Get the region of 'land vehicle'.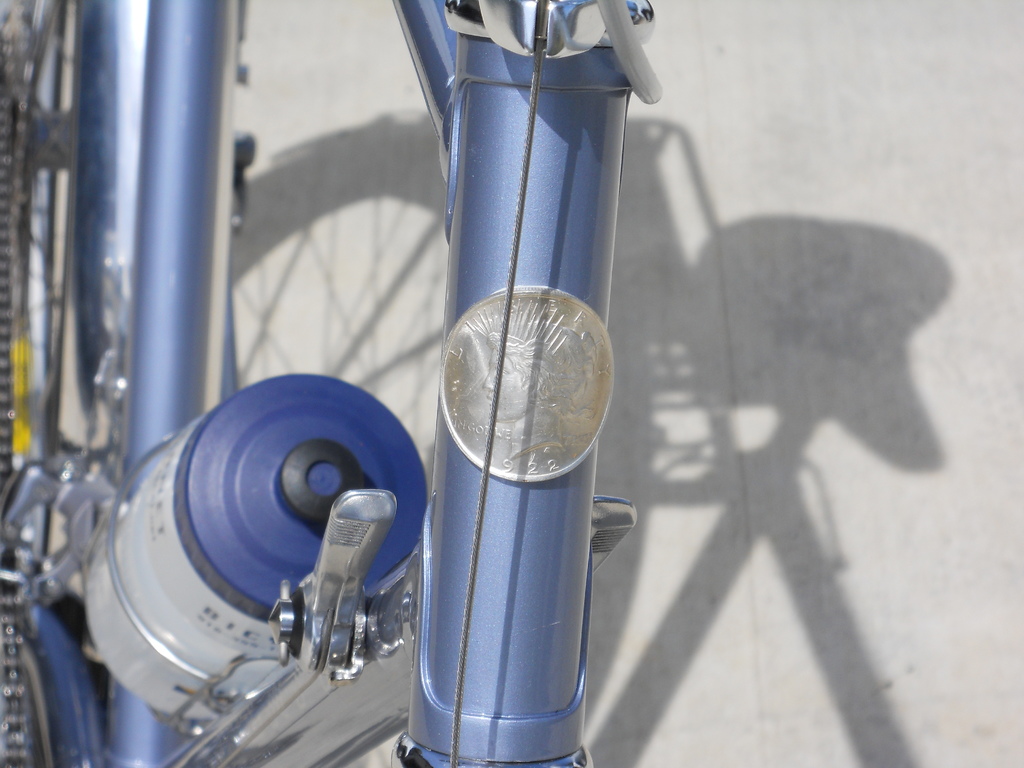
(0,53,892,765).
